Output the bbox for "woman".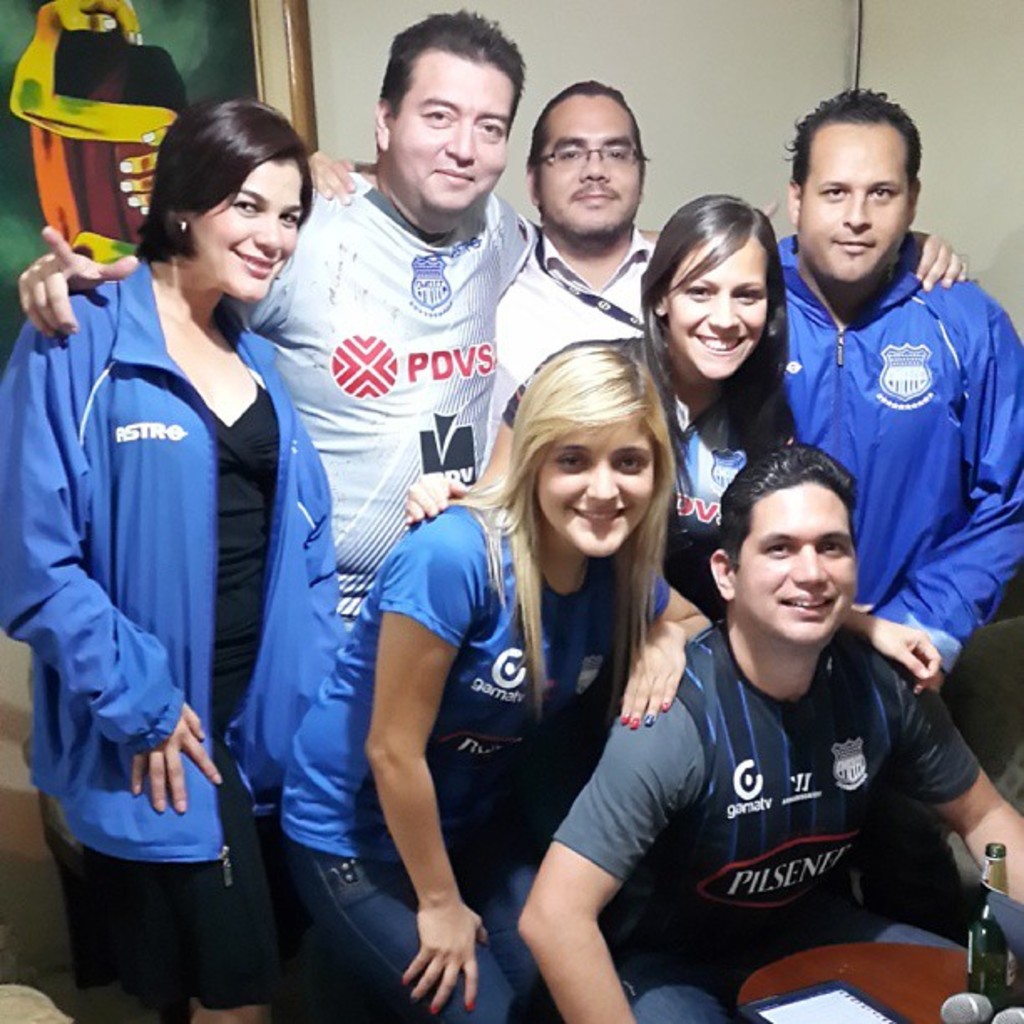
10/75/330/1023.
